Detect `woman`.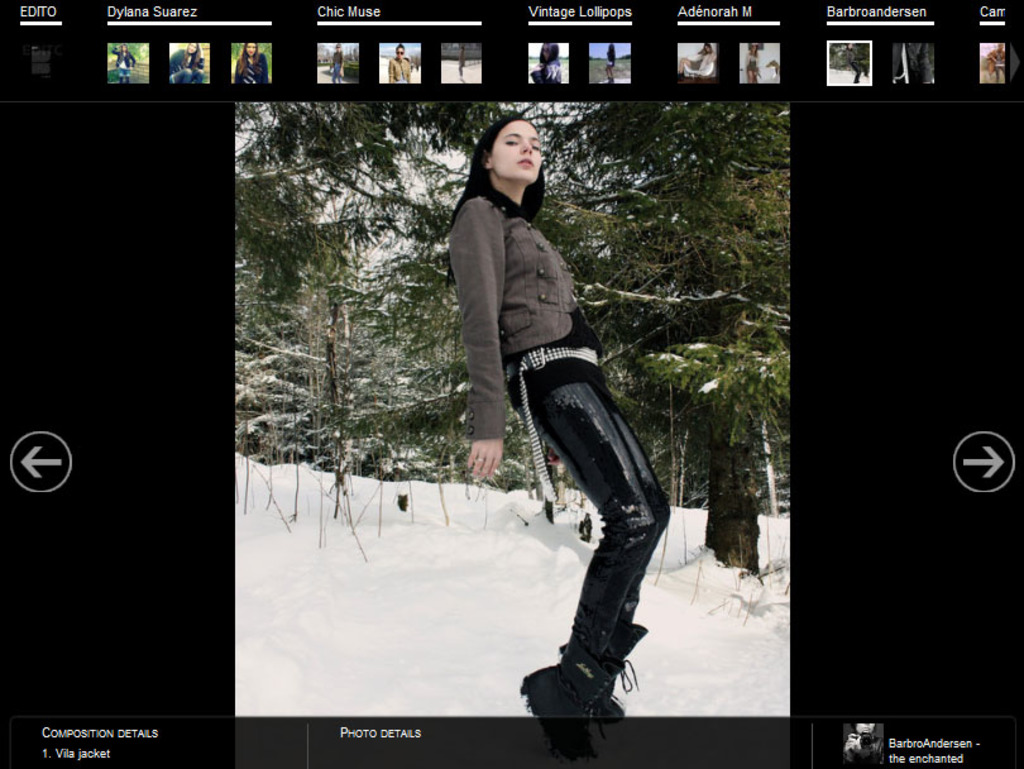
Detected at 387, 44, 411, 83.
